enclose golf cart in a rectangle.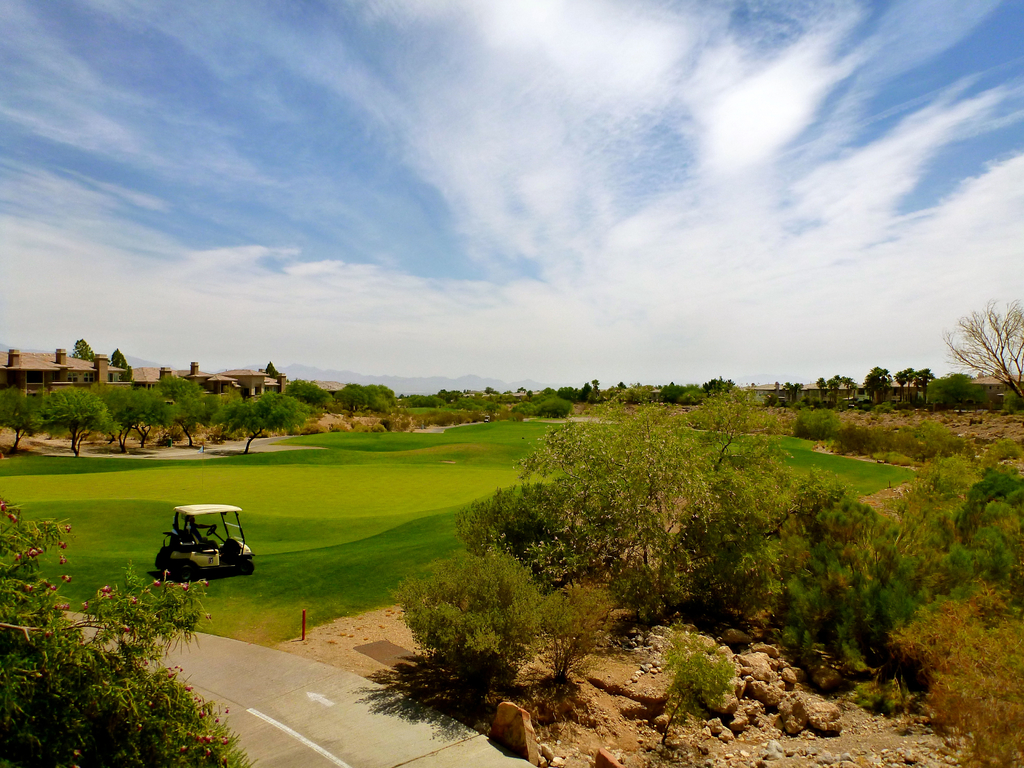
154, 504, 256, 586.
